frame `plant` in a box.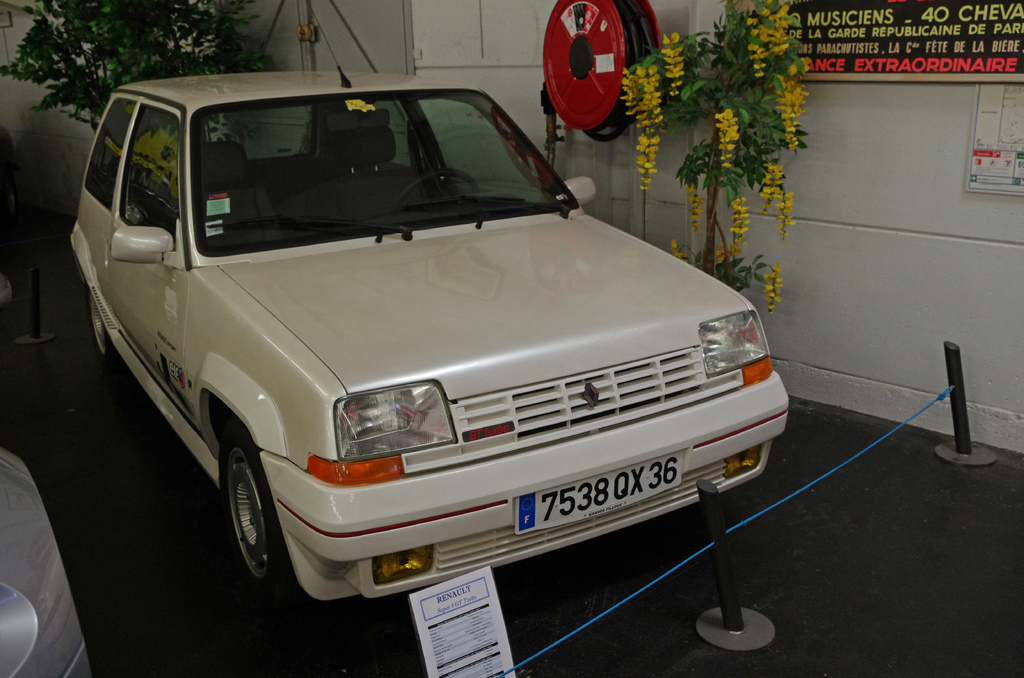
<box>620,0,811,319</box>.
